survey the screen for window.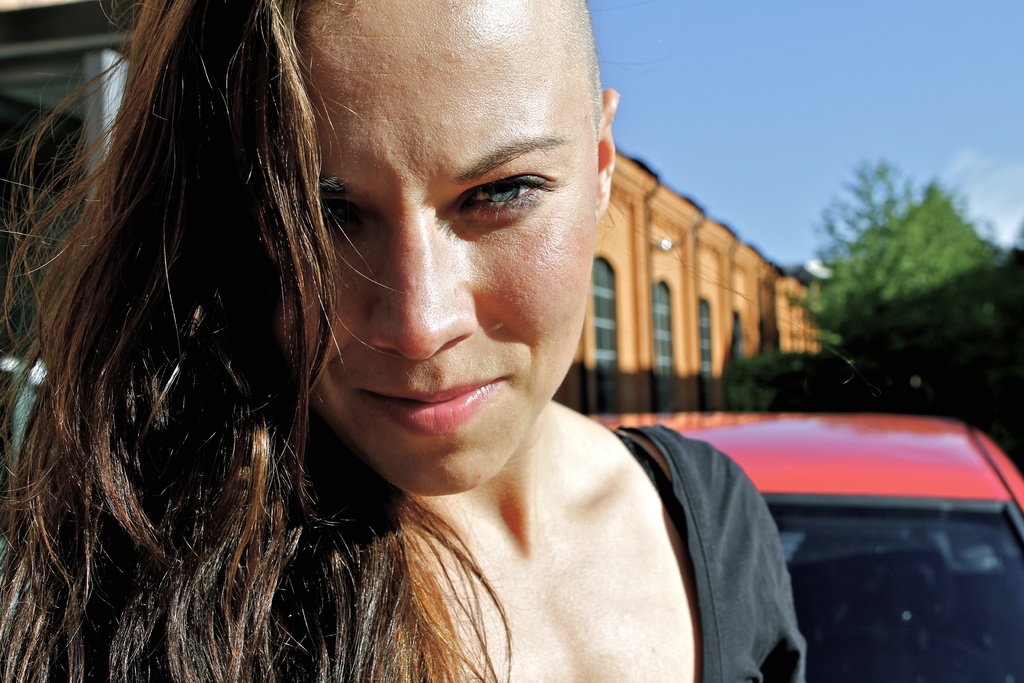
Survey found: [left=691, top=293, right=719, bottom=367].
